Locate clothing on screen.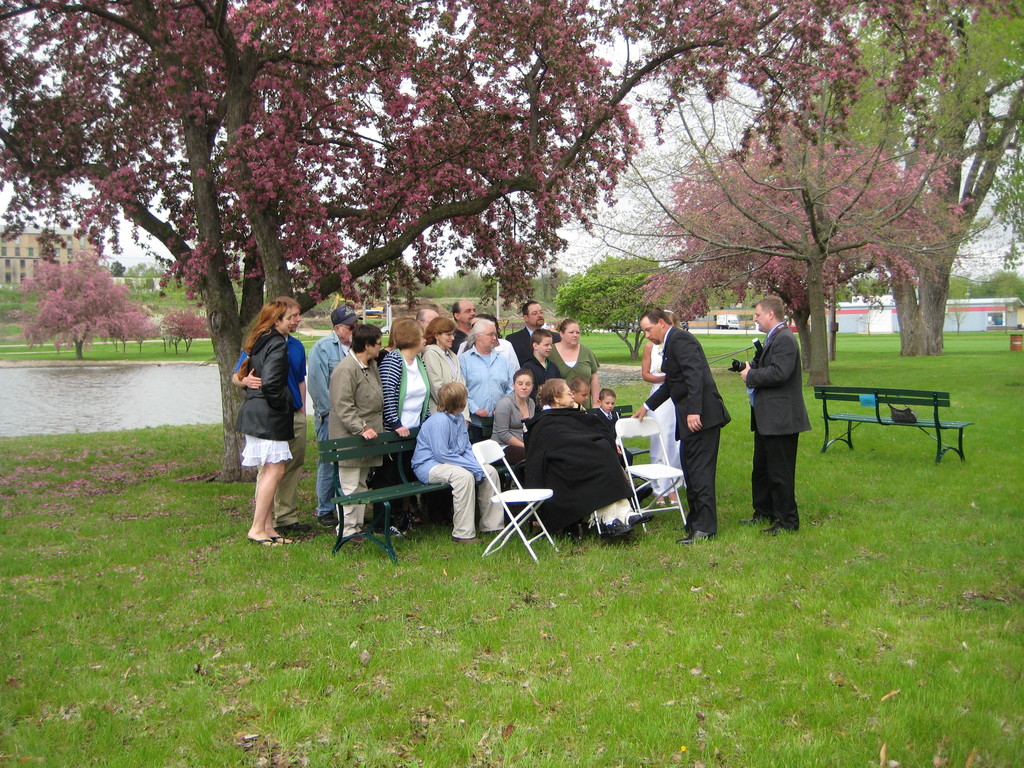
On screen at [left=553, top=341, right=600, bottom=398].
